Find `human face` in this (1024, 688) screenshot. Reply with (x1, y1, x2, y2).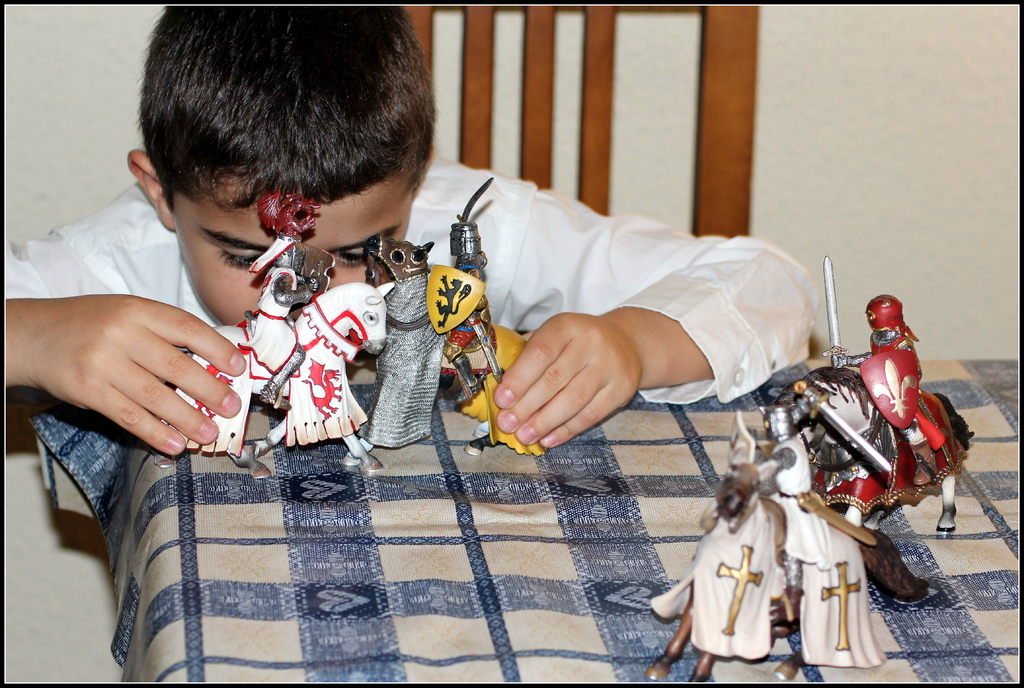
(171, 150, 426, 327).
